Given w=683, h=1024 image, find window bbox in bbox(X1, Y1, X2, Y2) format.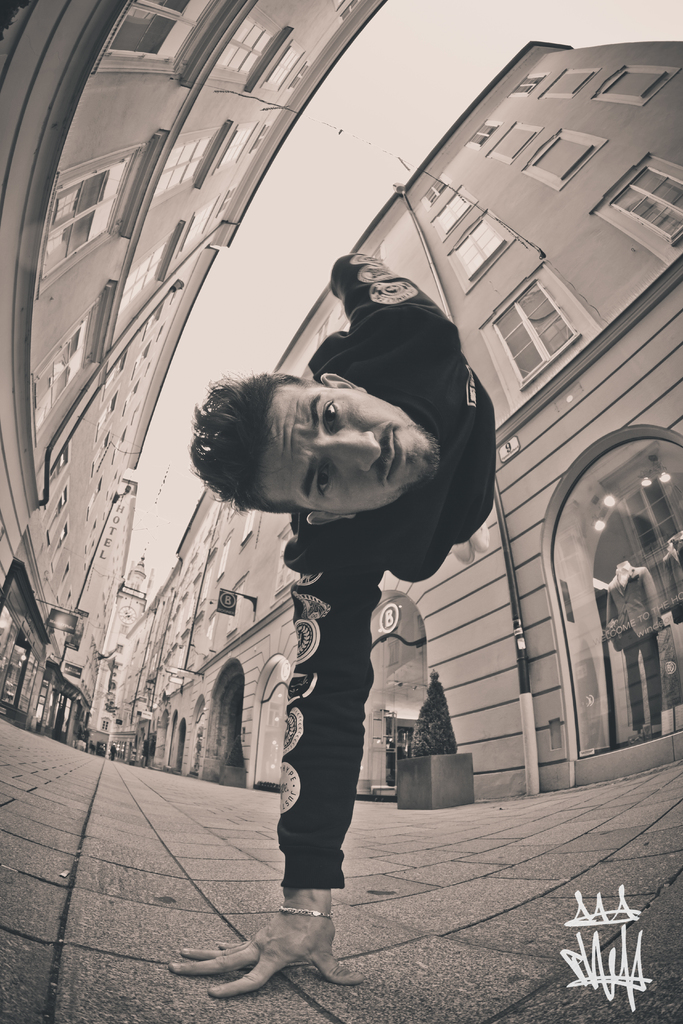
bbox(465, 113, 500, 149).
